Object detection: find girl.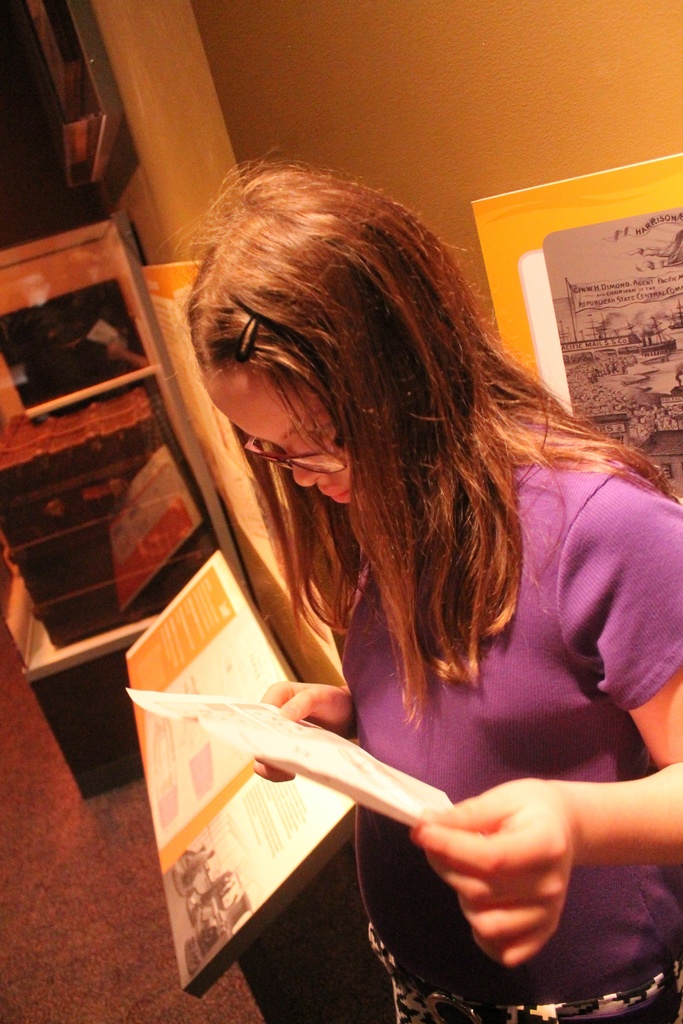
Rect(165, 134, 682, 1023).
